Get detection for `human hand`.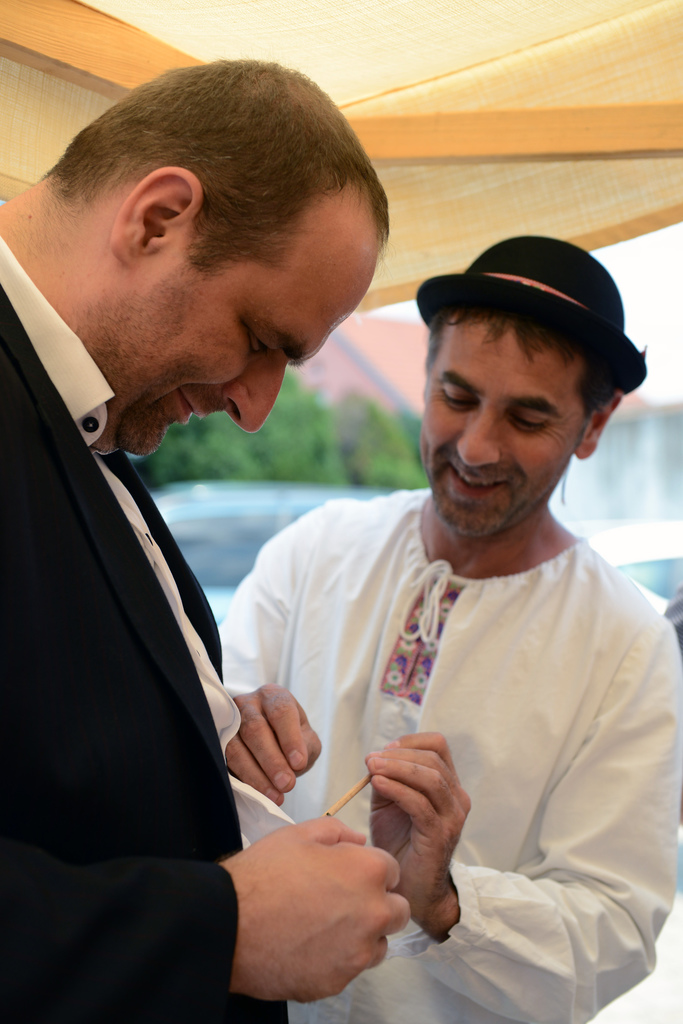
Detection: [left=231, top=798, right=421, bottom=1000].
